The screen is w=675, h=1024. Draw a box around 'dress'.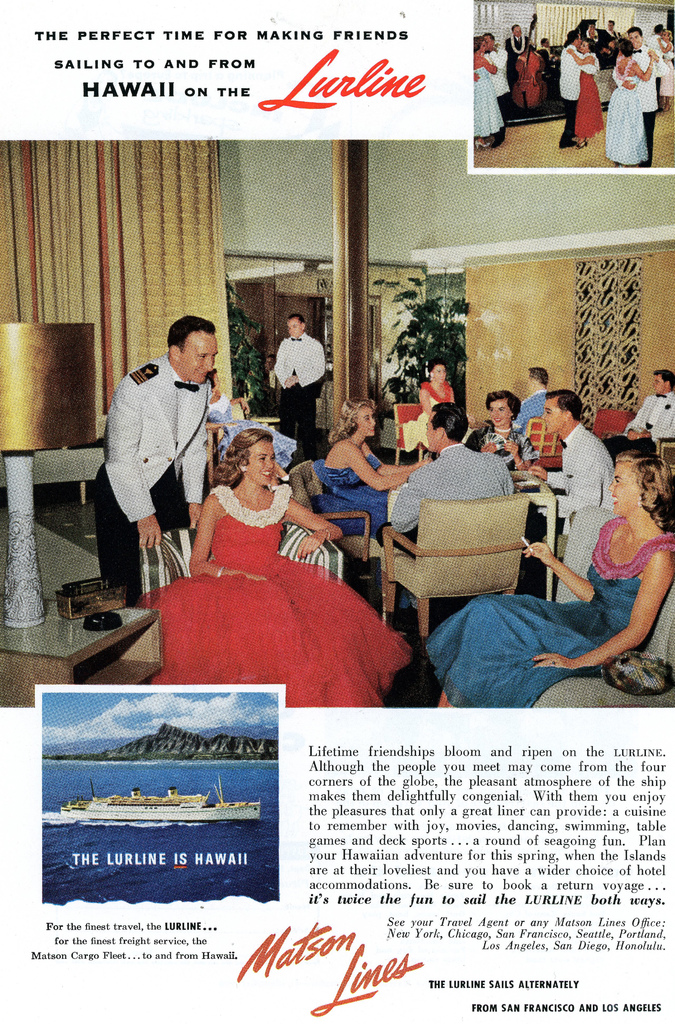
[471, 67, 505, 136].
